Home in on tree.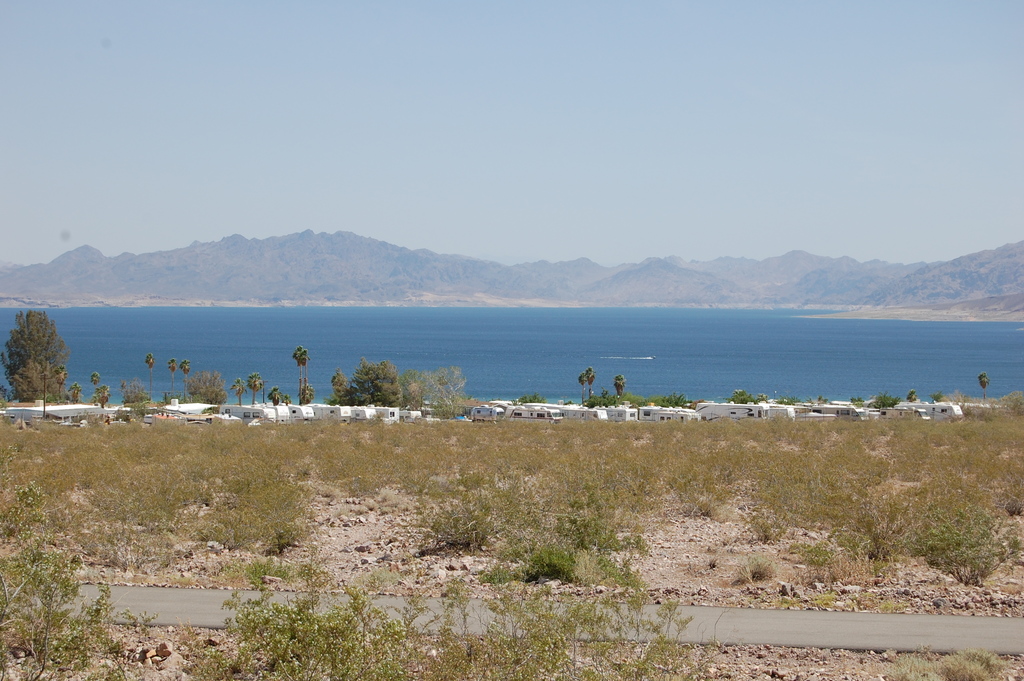
Homed in at region(575, 372, 588, 408).
